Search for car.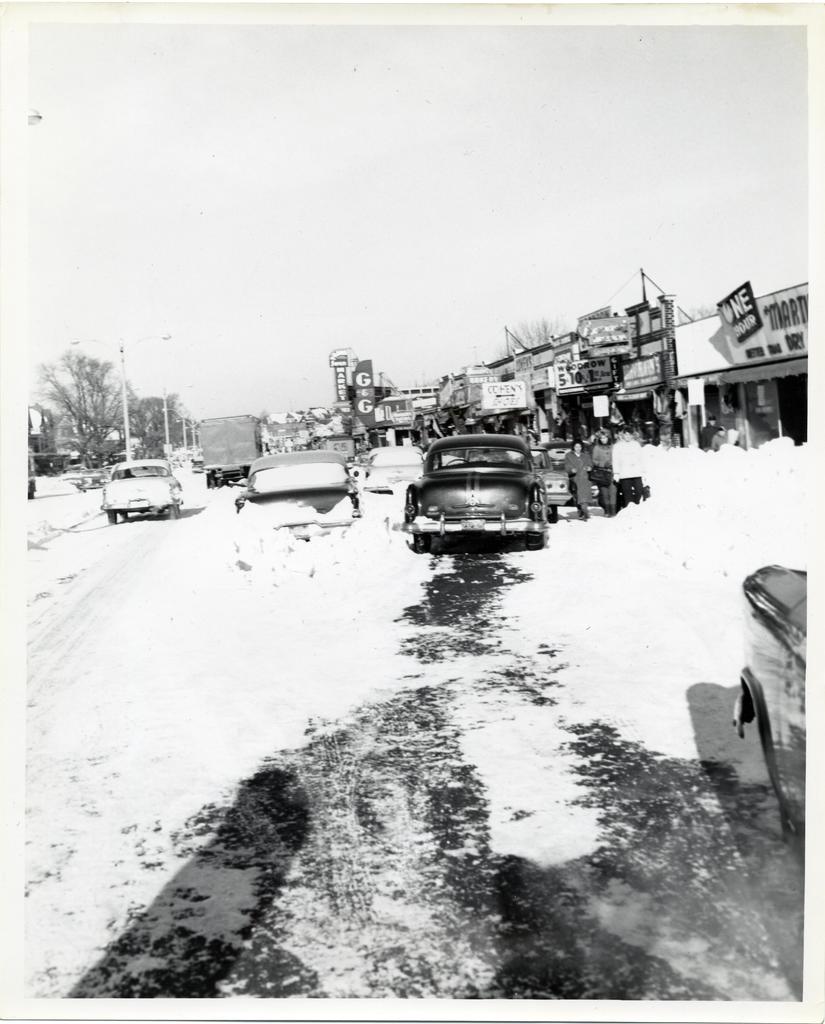
Found at 232 442 355 540.
